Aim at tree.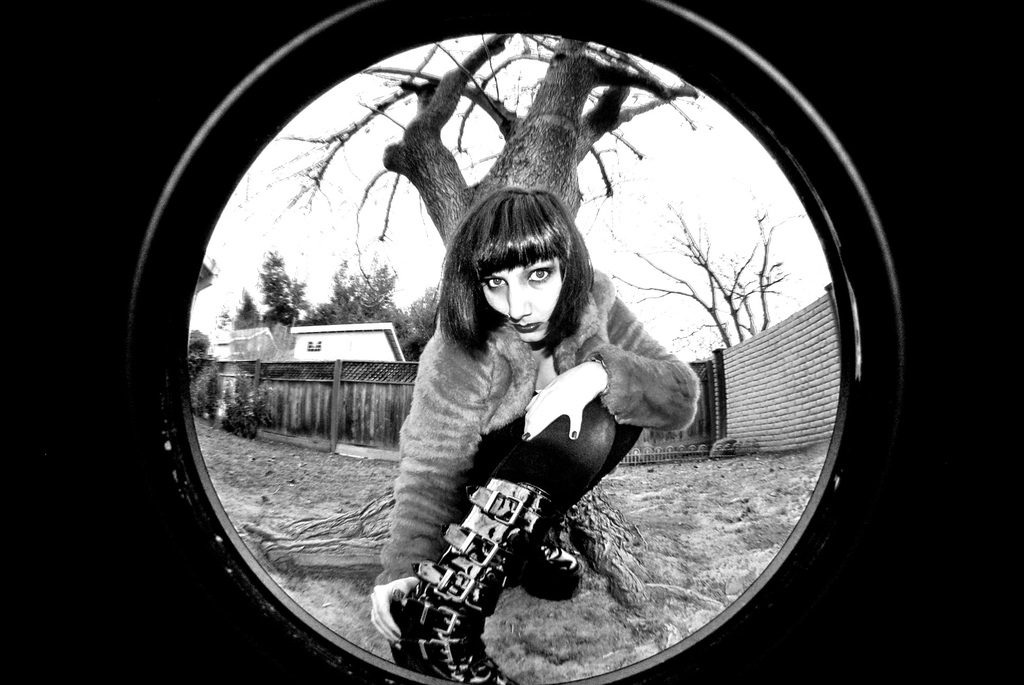
Aimed at left=244, top=21, right=726, bottom=261.
